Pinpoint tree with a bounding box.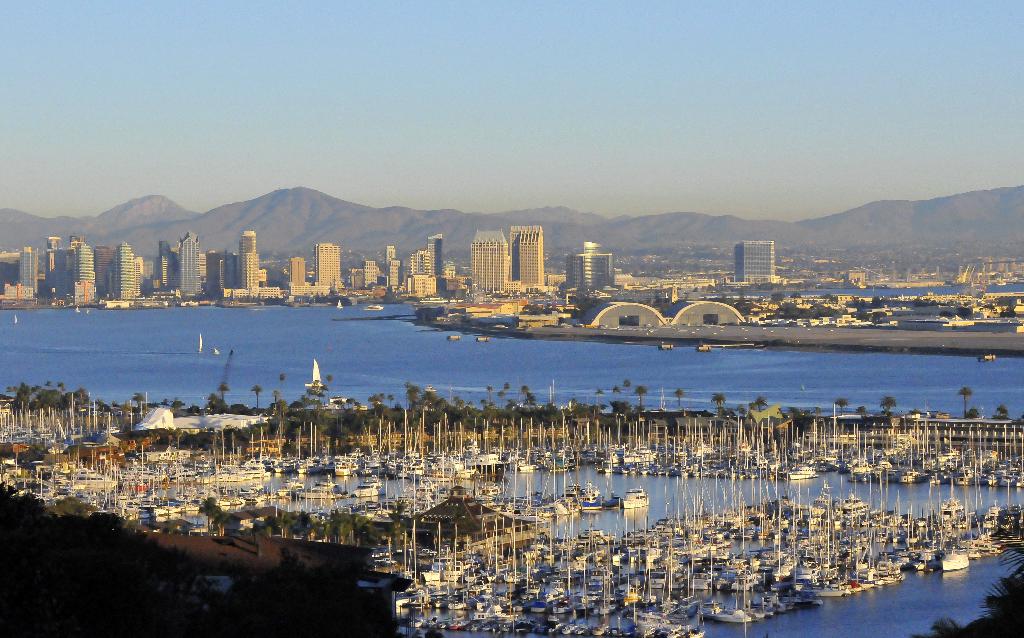
<region>278, 372, 286, 401</region>.
